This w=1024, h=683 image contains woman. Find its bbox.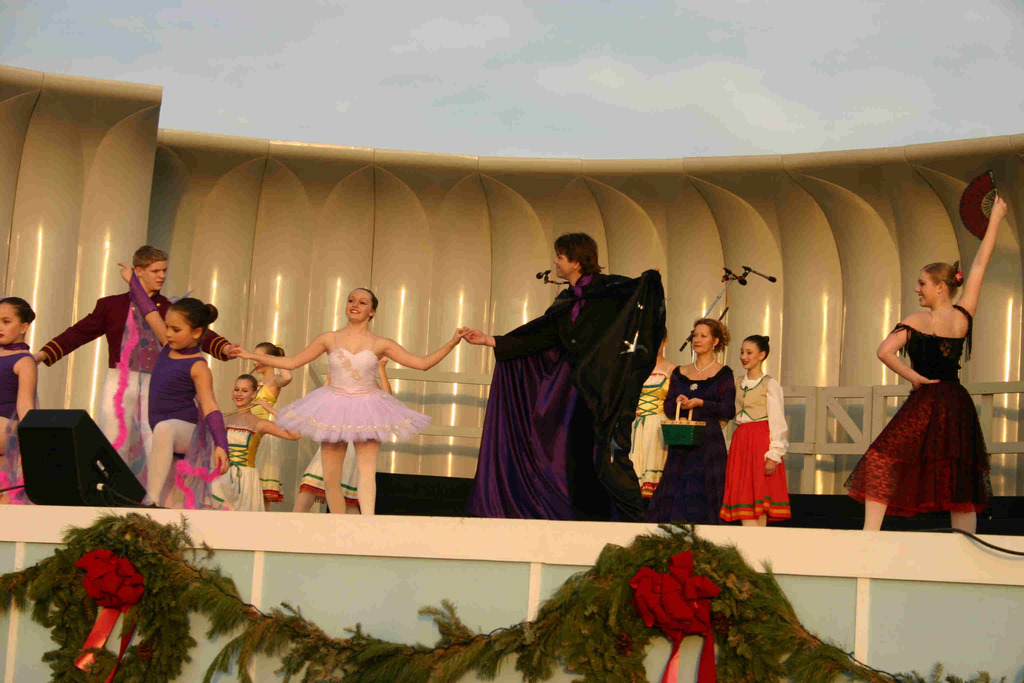
(640,320,746,527).
